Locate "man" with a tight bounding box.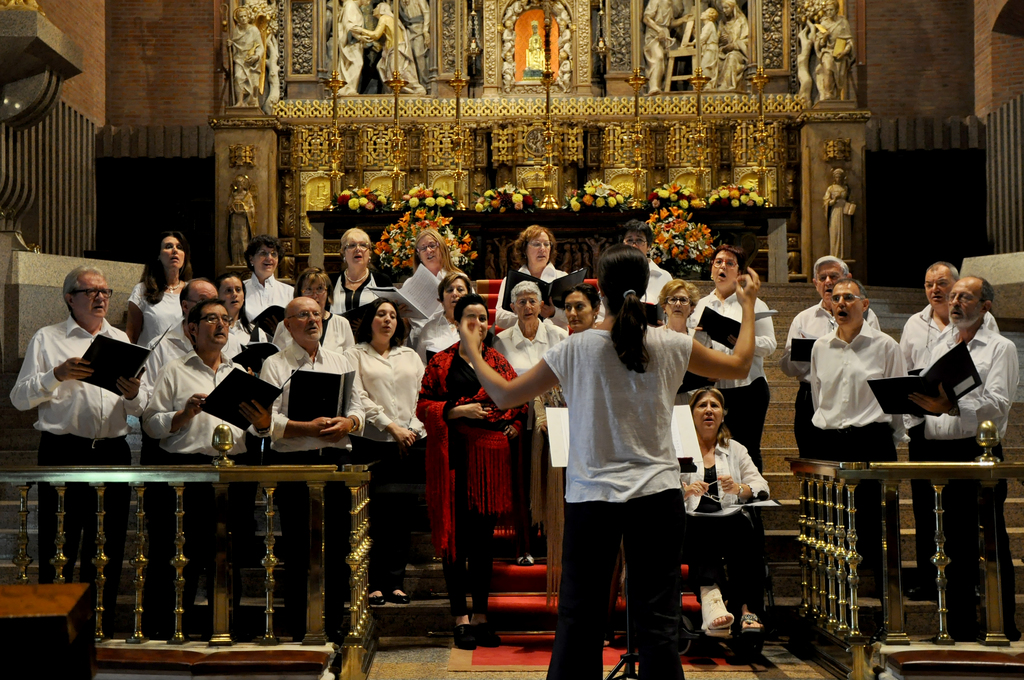
[x1=333, y1=0, x2=374, y2=101].
